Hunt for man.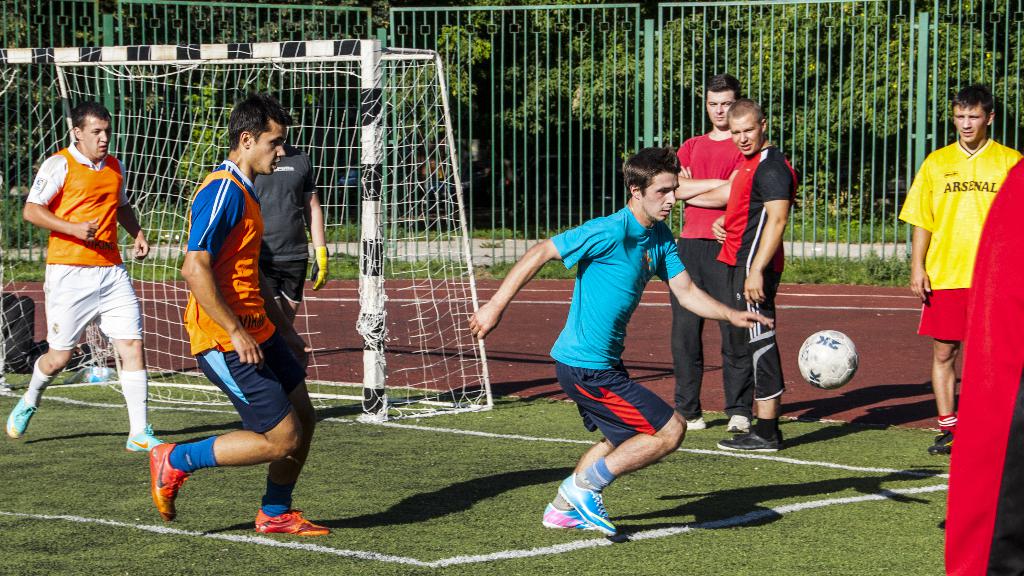
Hunted down at <region>257, 143, 335, 341</region>.
